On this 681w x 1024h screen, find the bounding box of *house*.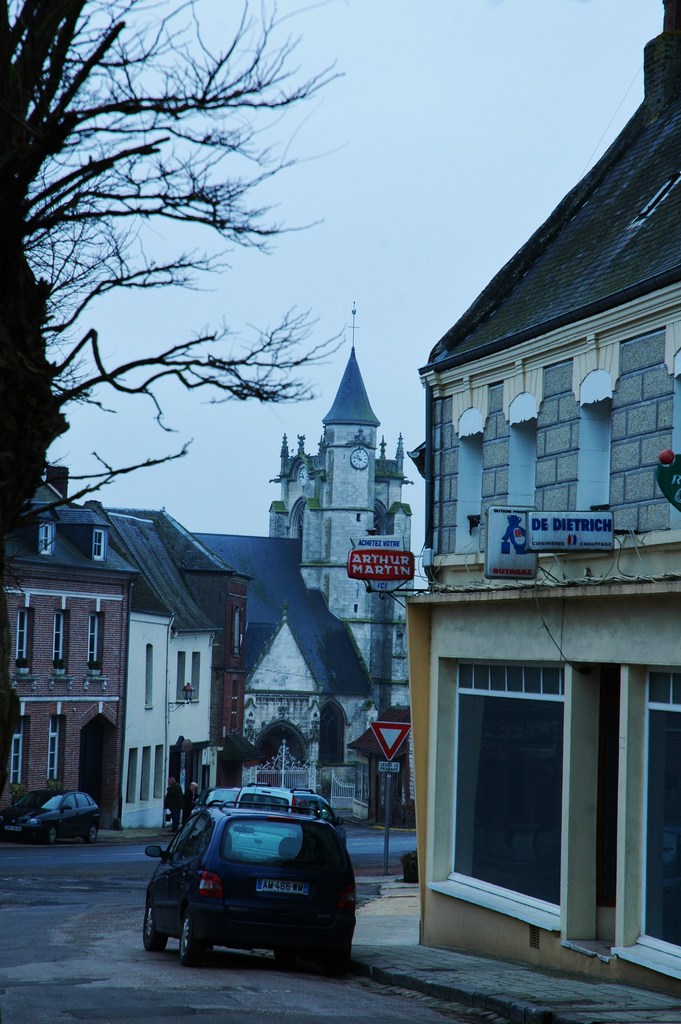
Bounding box: 0:465:254:834.
